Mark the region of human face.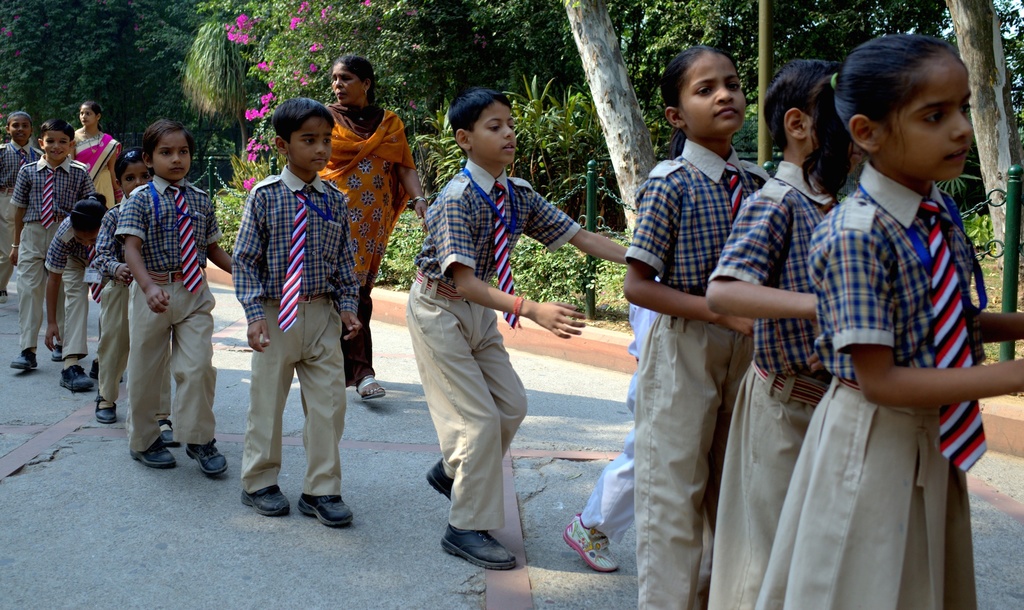
Region: (left=6, top=118, right=31, bottom=143).
